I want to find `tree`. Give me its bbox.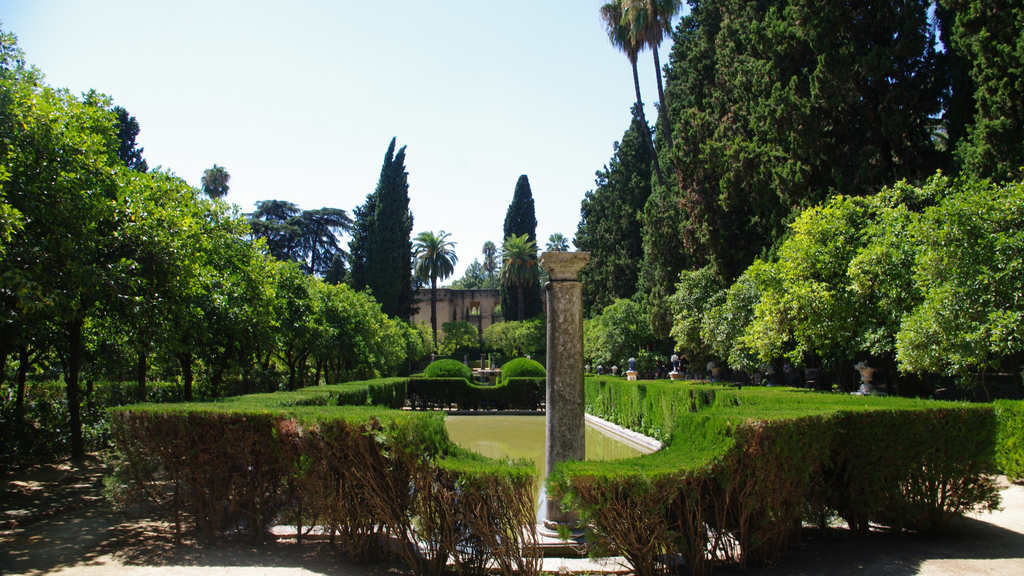
{"x1": 339, "y1": 132, "x2": 424, "y2": 329}.
